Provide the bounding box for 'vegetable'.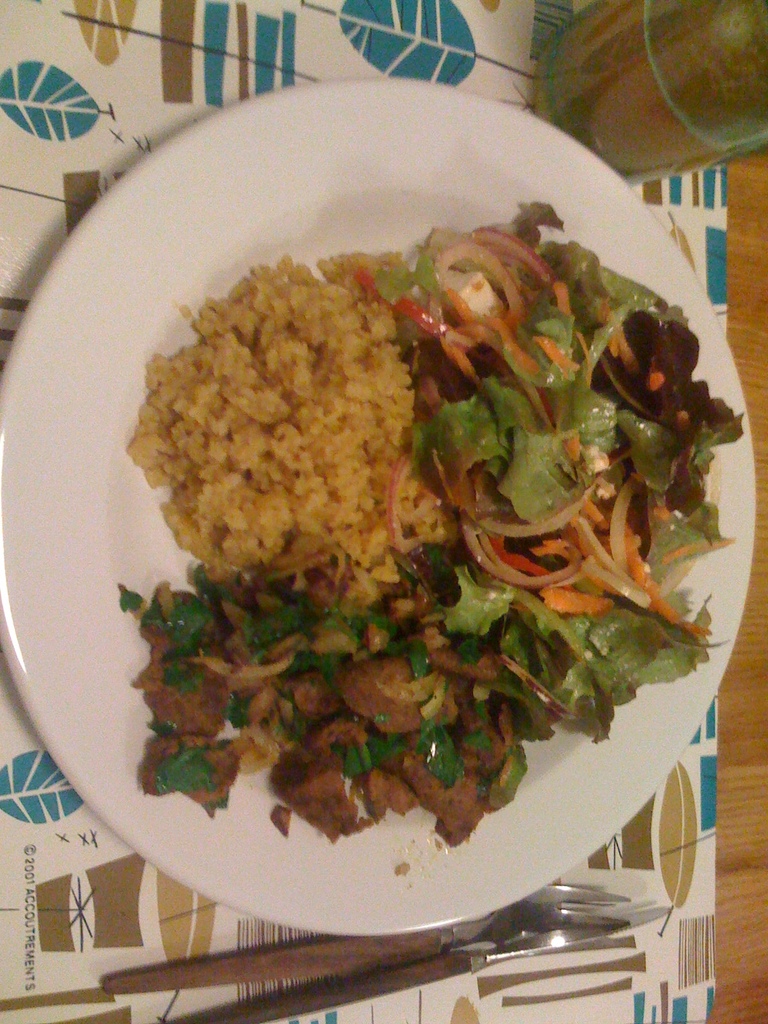
BBox(528, 586, 721, 727).
